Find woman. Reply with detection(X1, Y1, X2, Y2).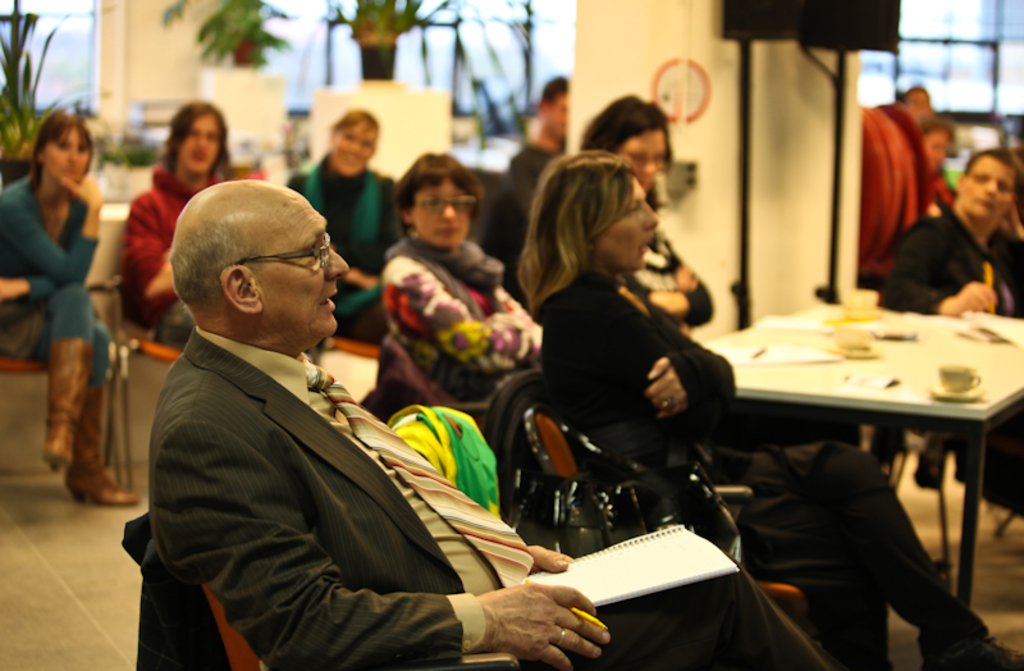
detection(383, 152, 548, 426).
